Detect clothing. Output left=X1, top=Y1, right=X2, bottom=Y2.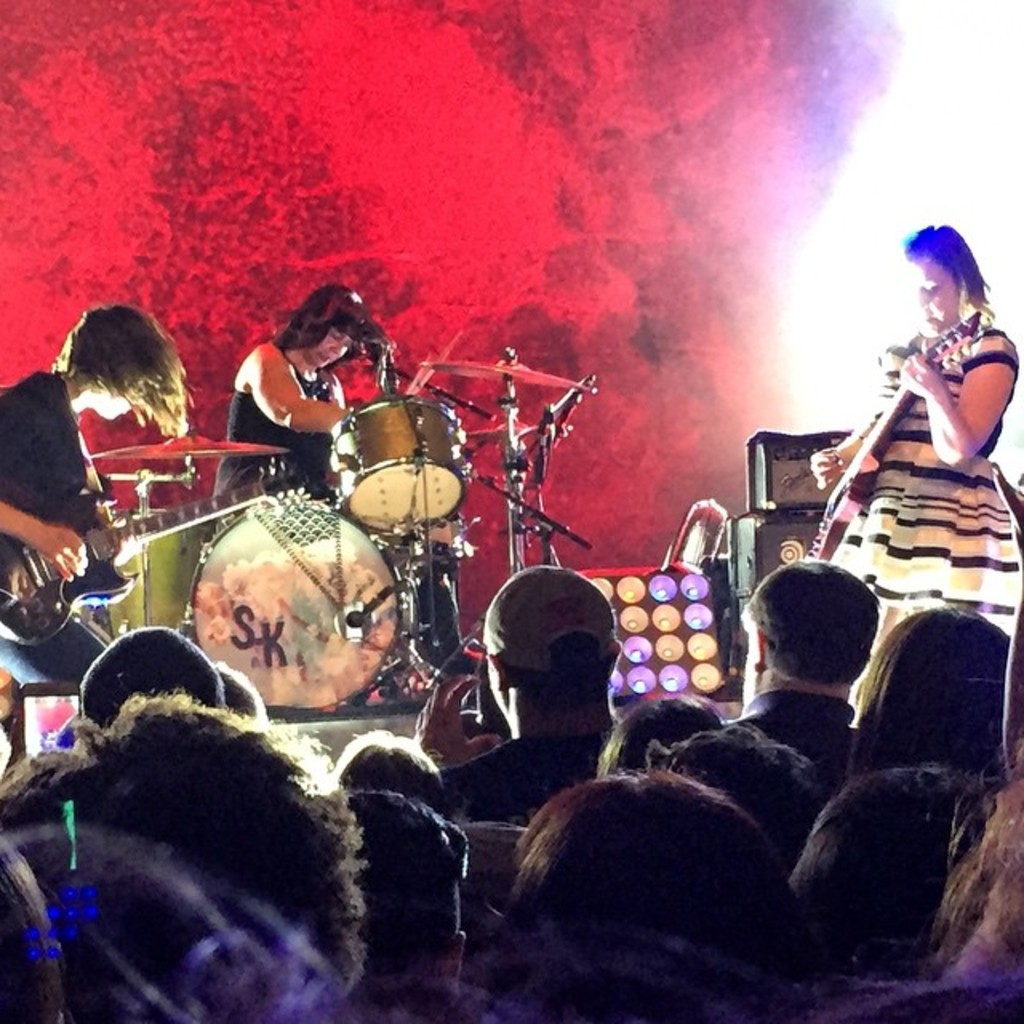
left=0, top=363, right=115, bottom=698.
